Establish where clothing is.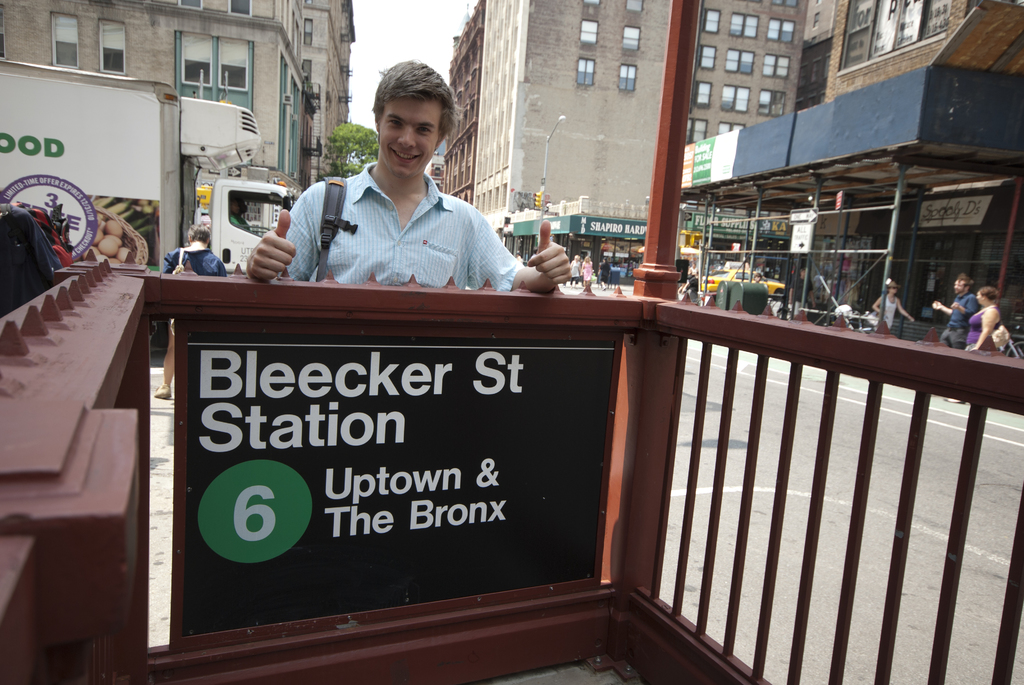
Established at bbox(582, 257, 596, 281).
